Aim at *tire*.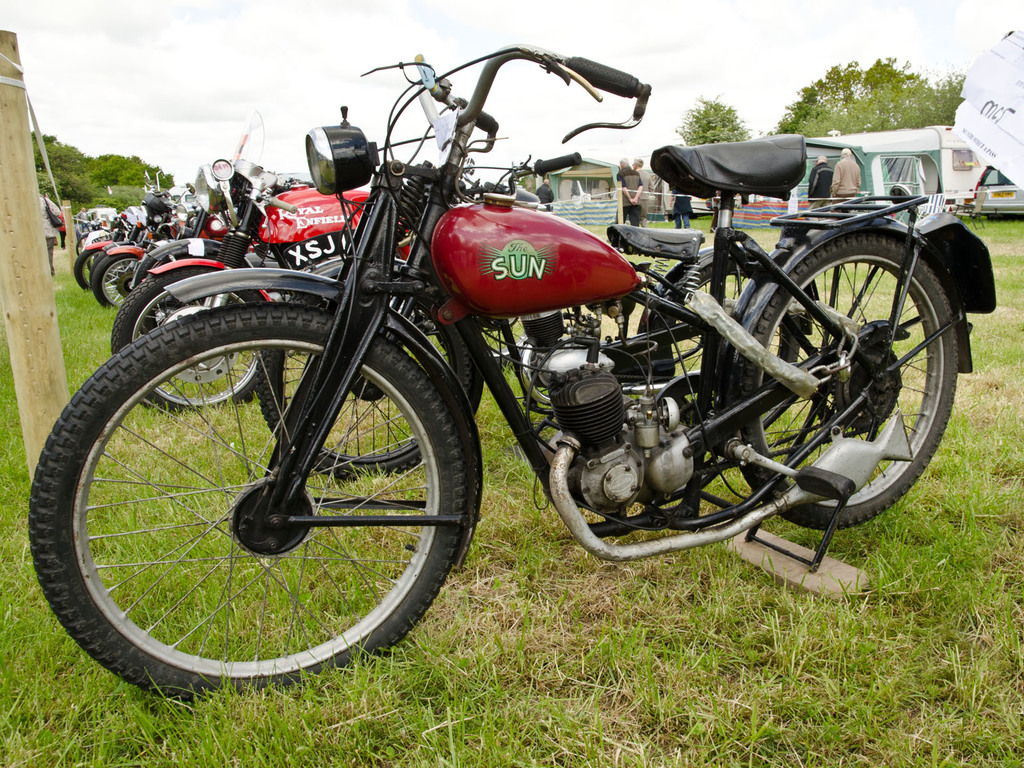
Aimed at box(92, 254, 142, 308).
